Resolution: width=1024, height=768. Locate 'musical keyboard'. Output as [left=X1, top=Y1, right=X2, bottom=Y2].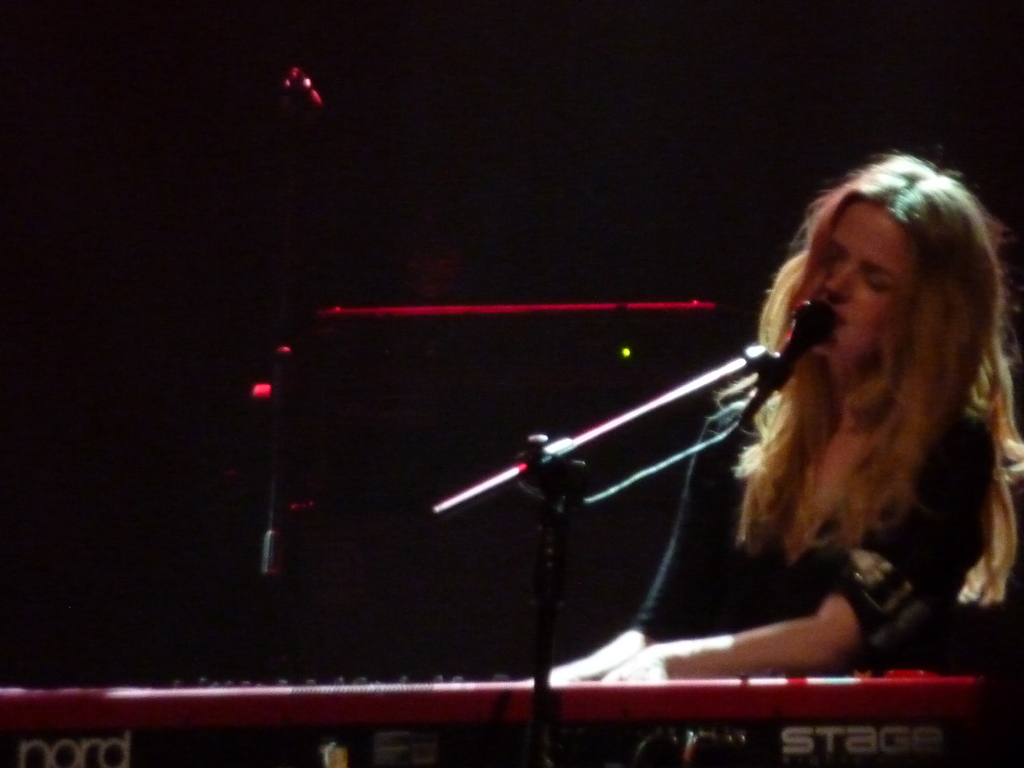
[left=0, top=655, right=999, bottom=767].
